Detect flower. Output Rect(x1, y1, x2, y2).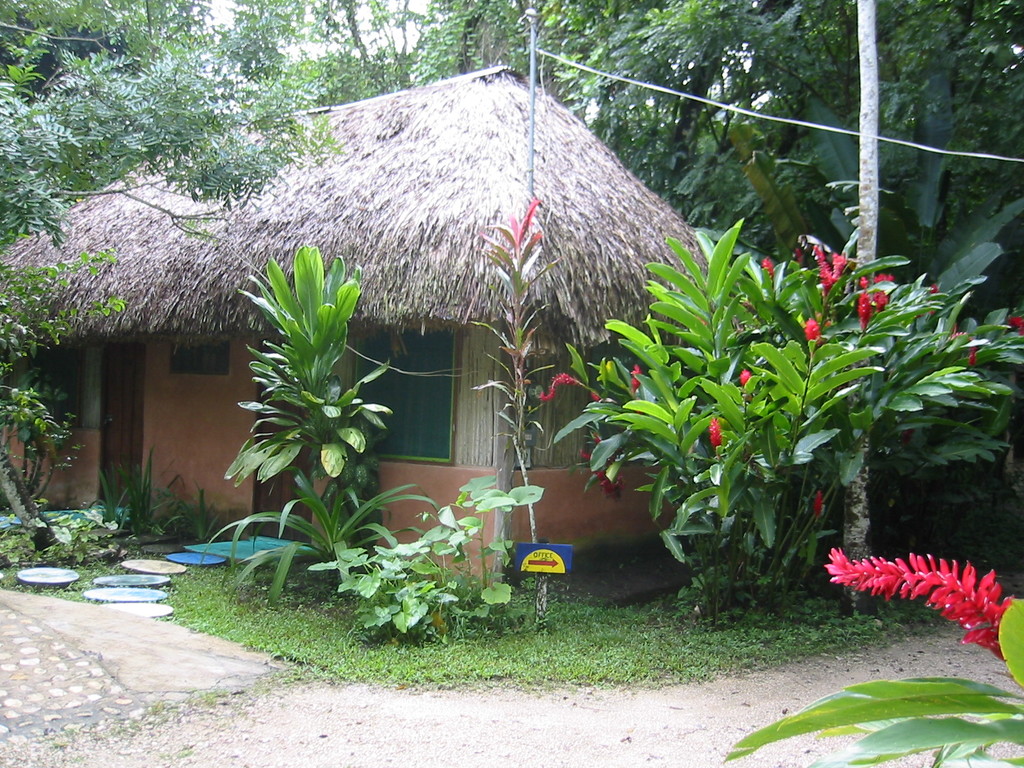
Rect(739, 365, 760, 390).
